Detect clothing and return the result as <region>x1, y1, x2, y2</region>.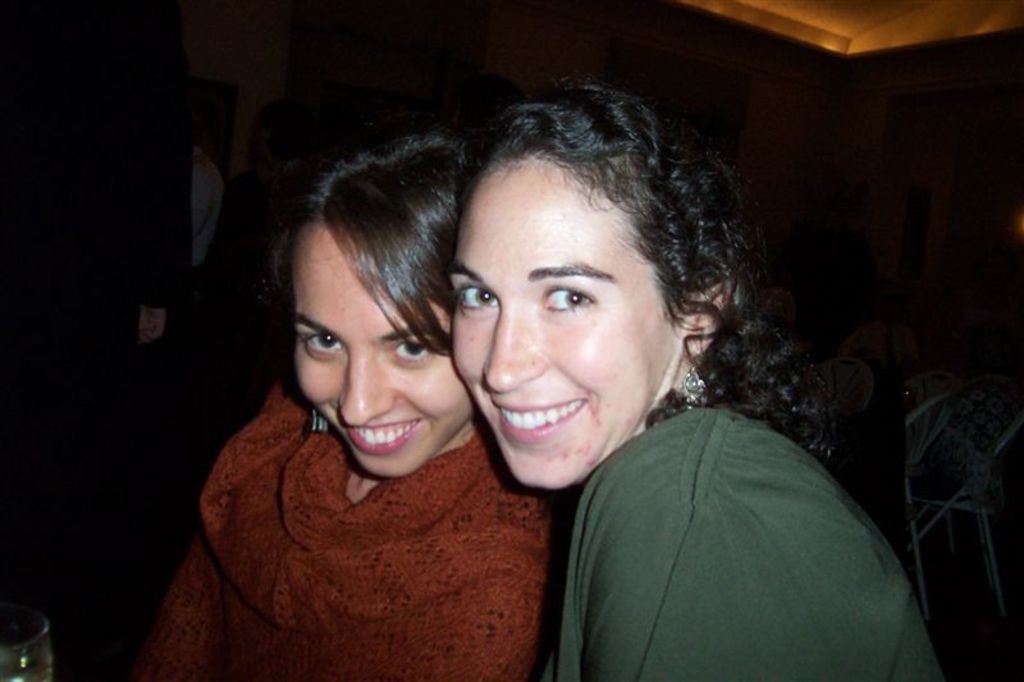
<region>134, 370, 558, 681</region>.
